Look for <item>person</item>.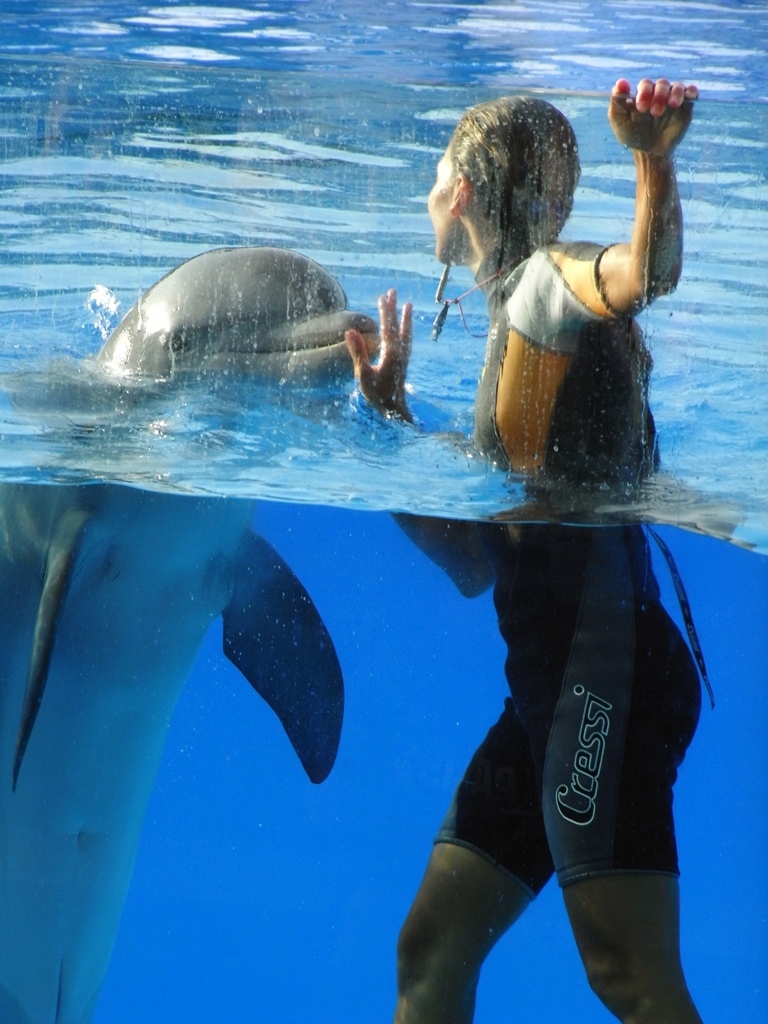
Found: region(333, 64, 711, 1023).
